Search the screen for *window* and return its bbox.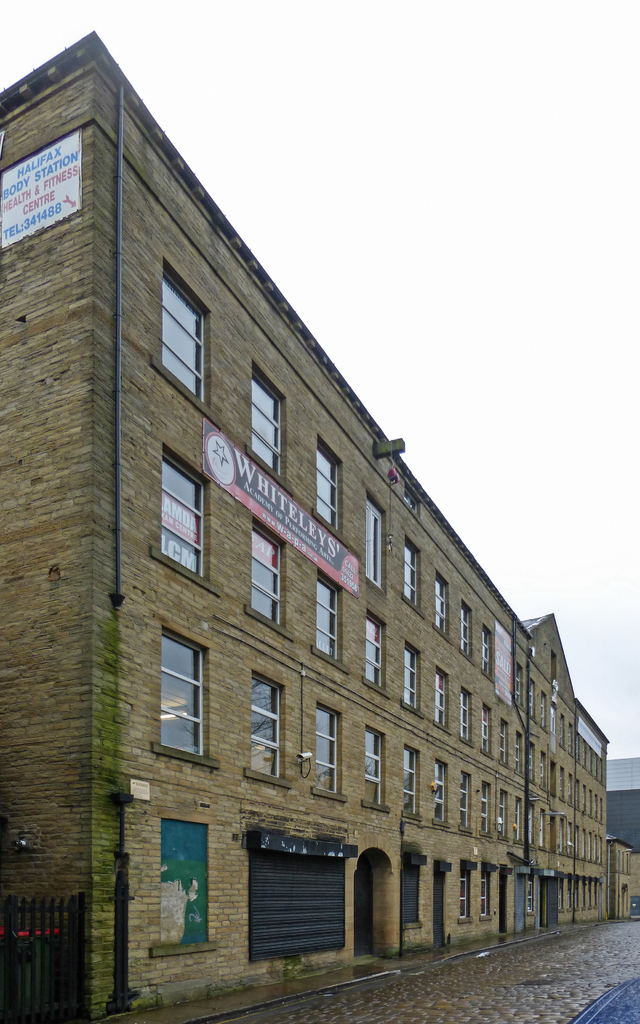
Found: {"left": 402, "top": 652, "right": 414, "bottom": 700}.
